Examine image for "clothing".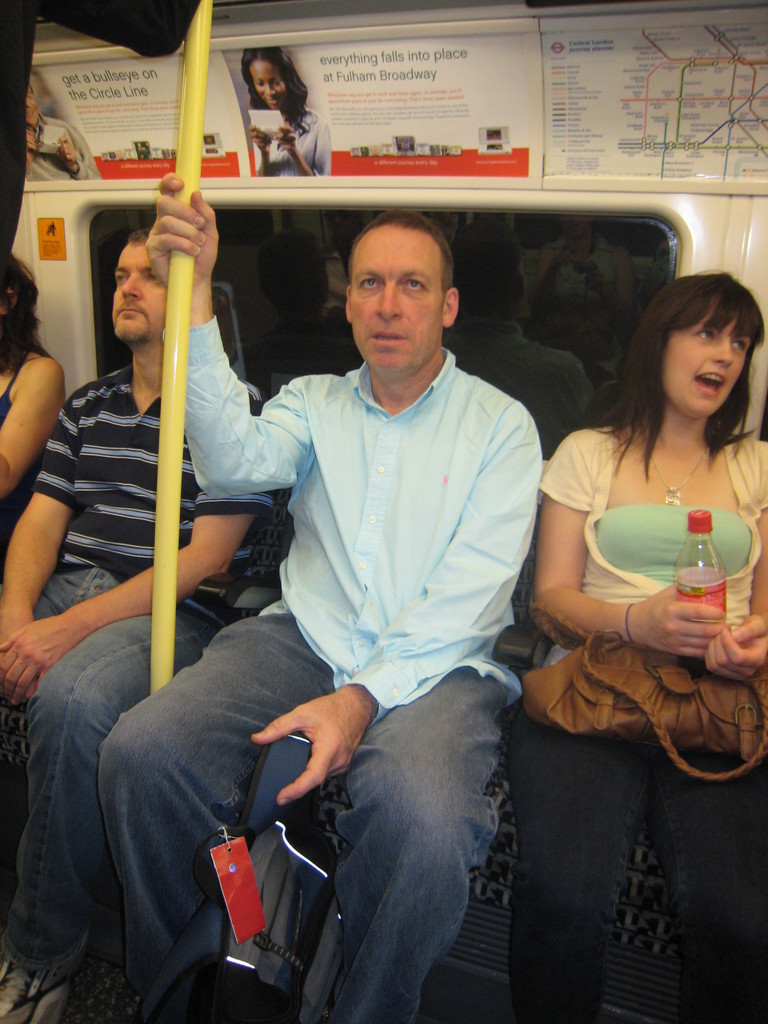
Examination result: (0,355,22,412).
